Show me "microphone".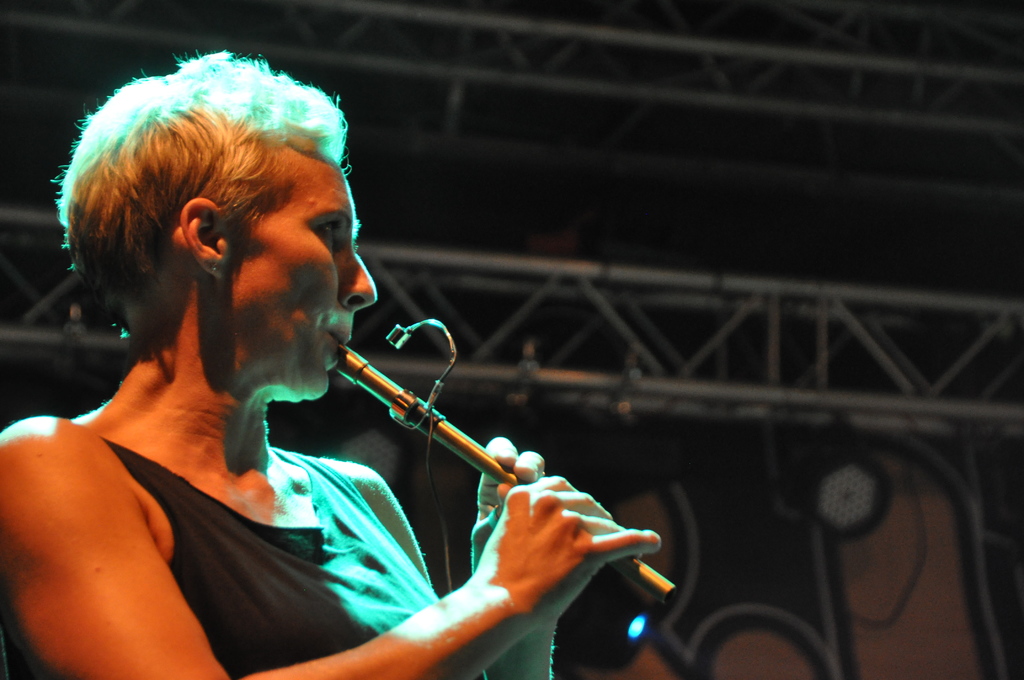
"microphone" is here: (x1=381, y1=323, x2=412, y2=348).
